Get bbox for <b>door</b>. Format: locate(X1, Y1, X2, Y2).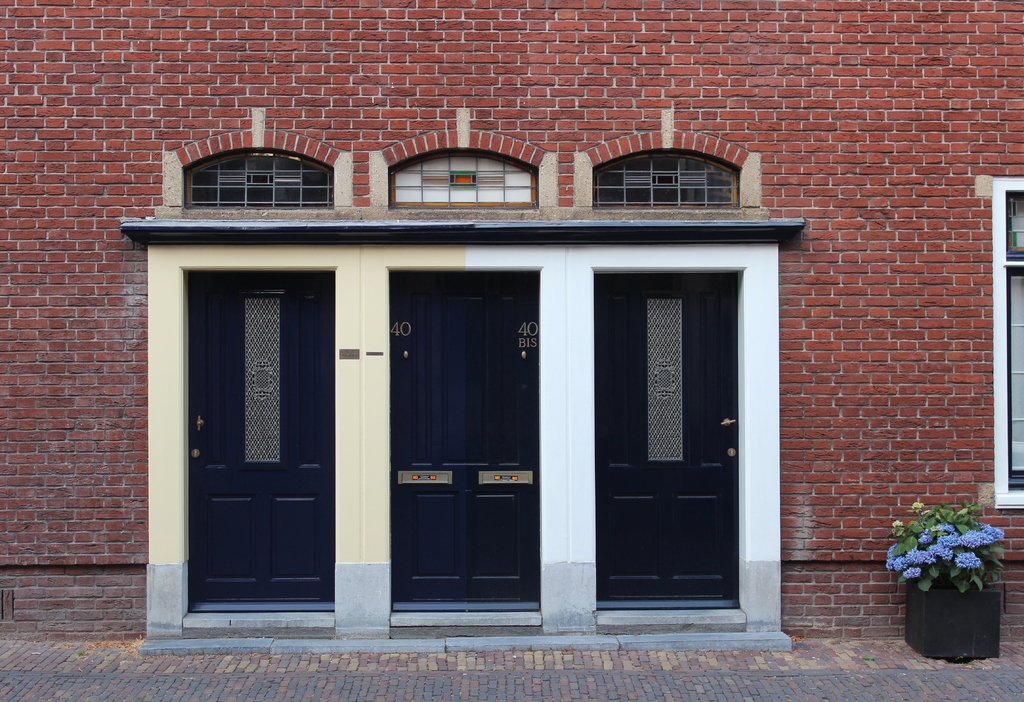
locate(595, 273, 738, 609).
